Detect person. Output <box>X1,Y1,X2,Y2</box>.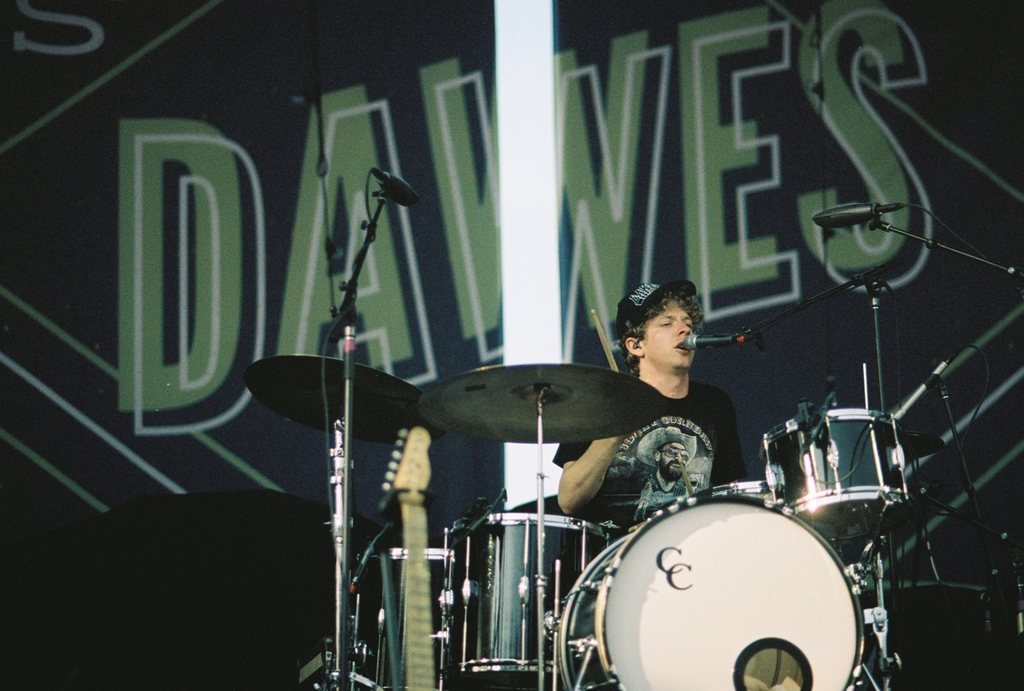
<box>551,276,755,574</box>.
